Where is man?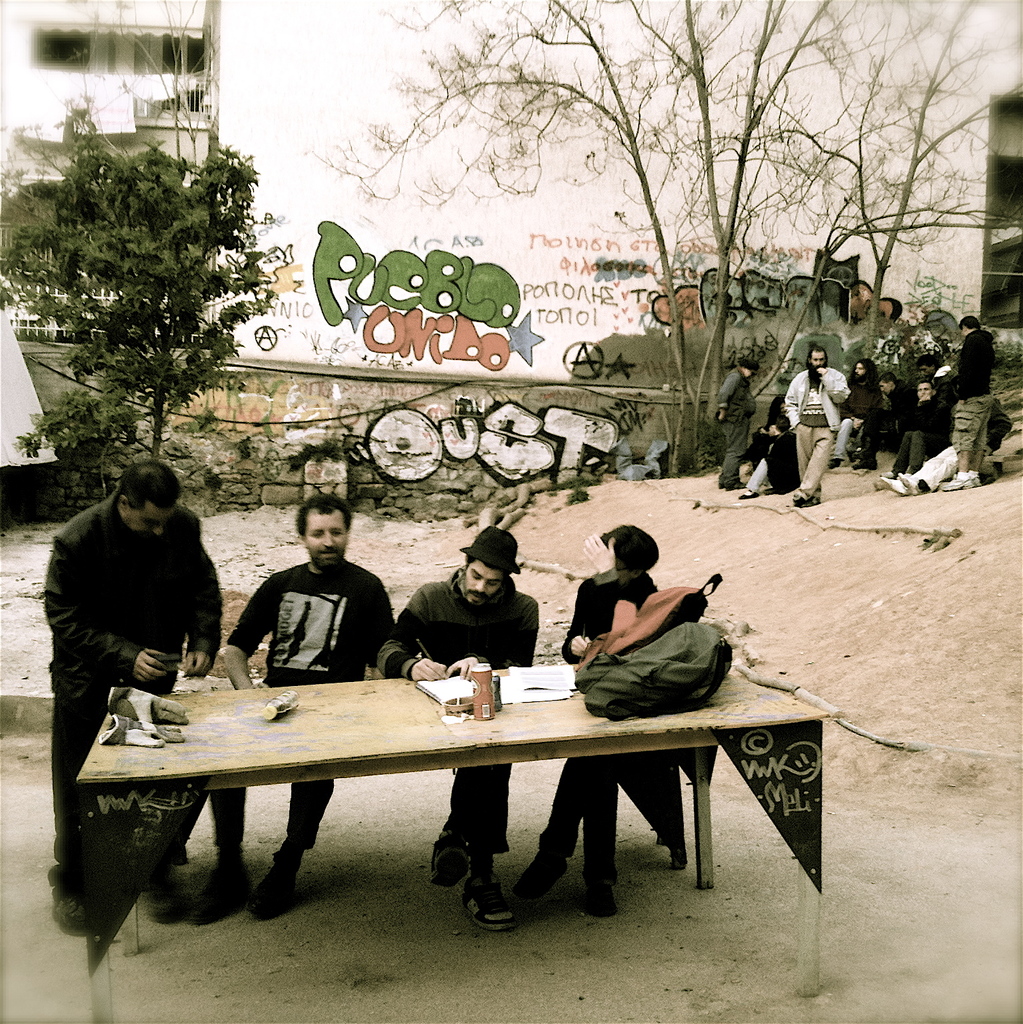
{"x1": 852, "y1": 369, "x2": 921, "y2": 471}.
